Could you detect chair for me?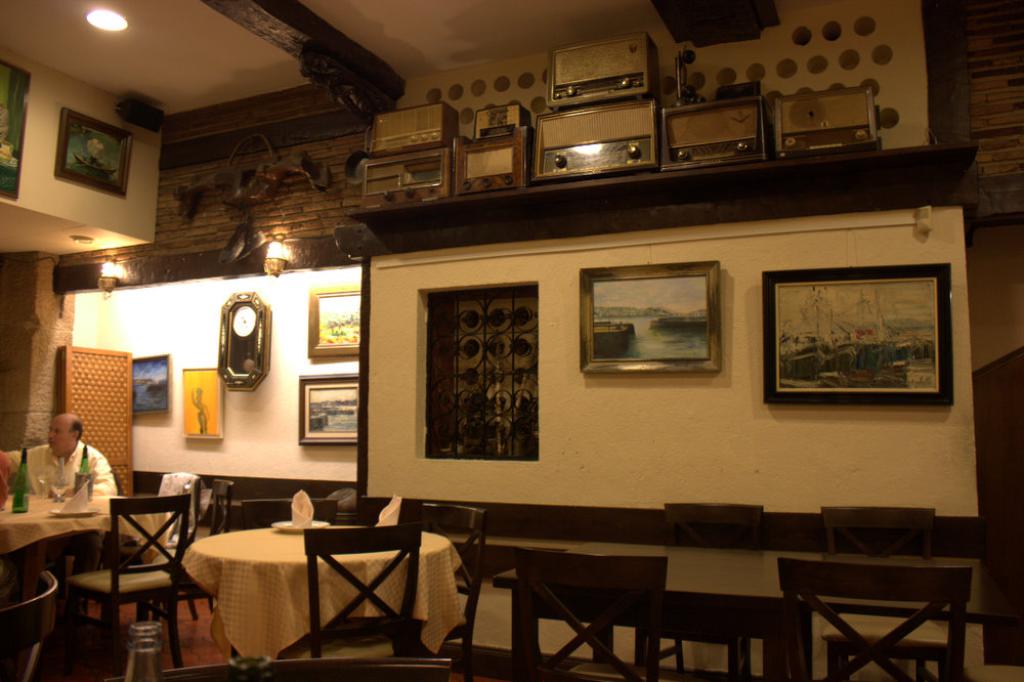
Detection result: x1=0 y1=565 x2=71 y2=681.
